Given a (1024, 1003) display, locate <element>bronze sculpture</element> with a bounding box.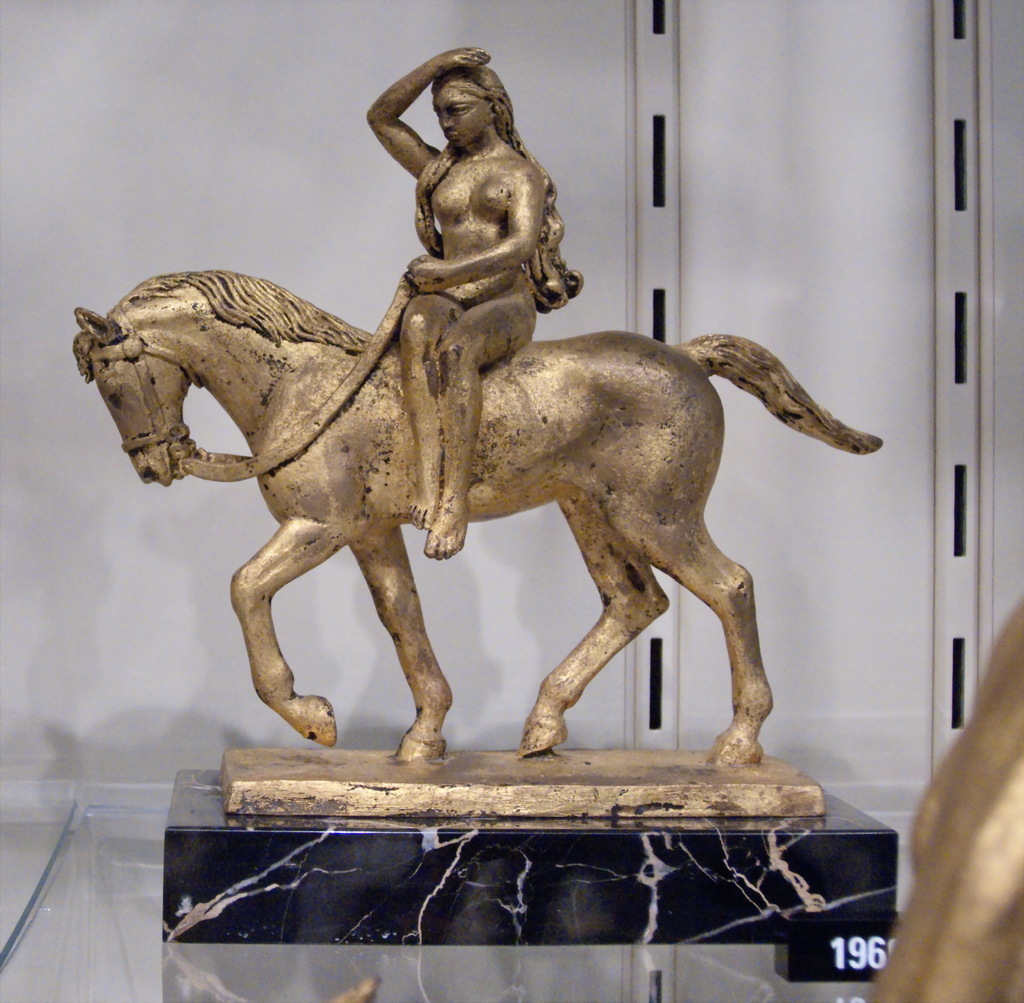
Located: 74/39/882/816.
